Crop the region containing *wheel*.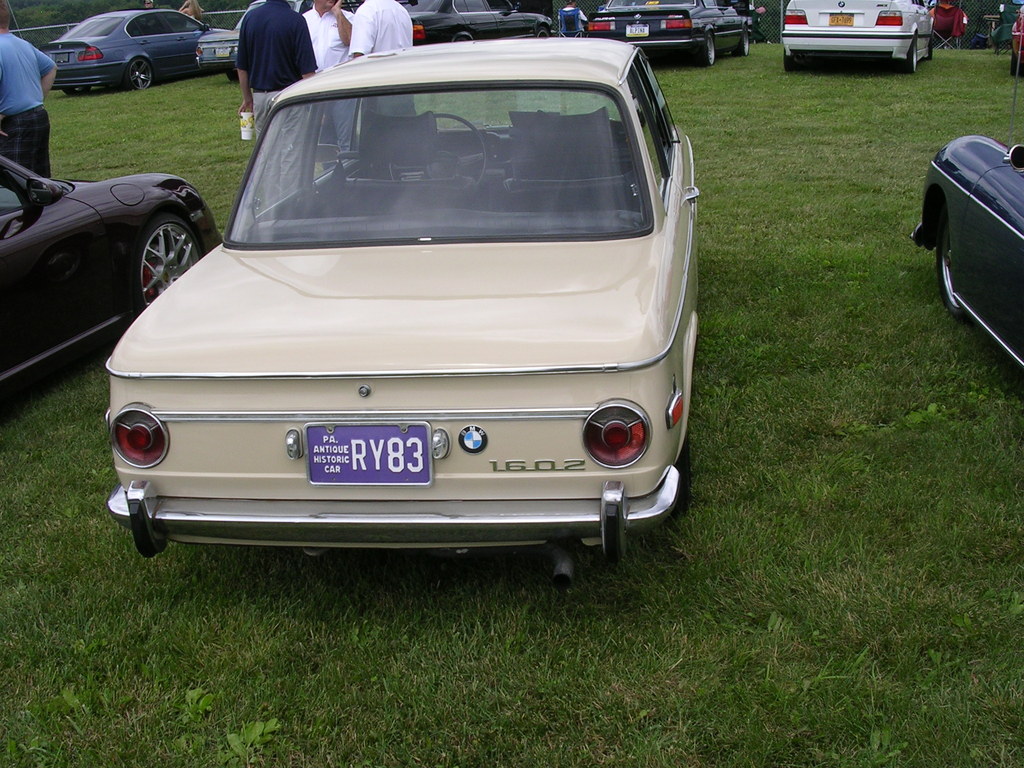
Crop region: bbox(227, 63, 244, 84).
